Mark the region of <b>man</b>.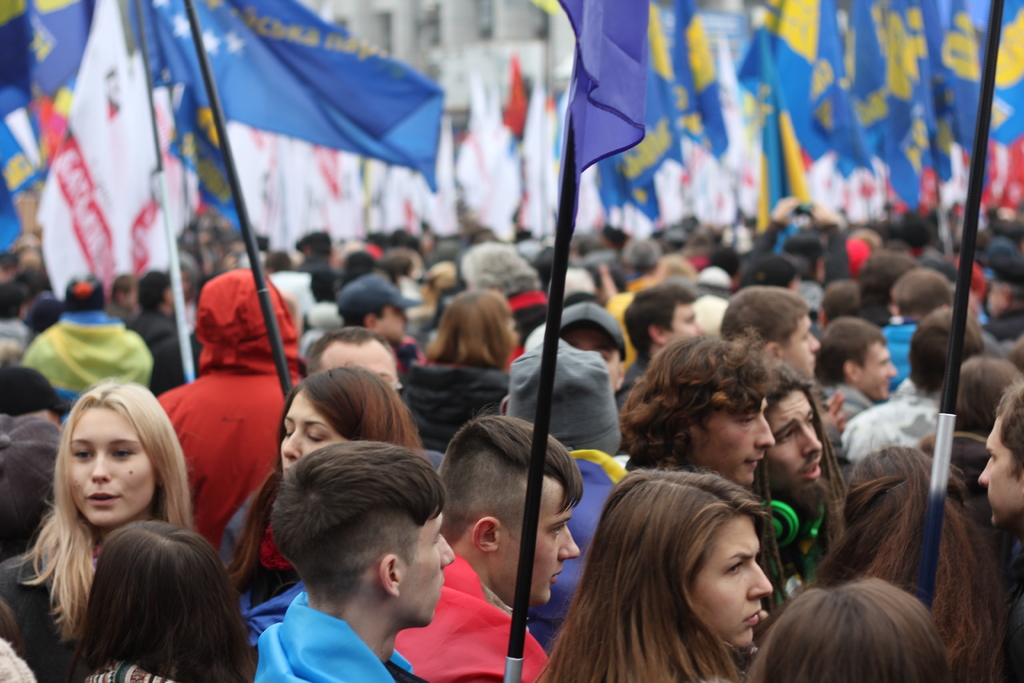
Region: pyautogui.locateOnScreen(553, 304, 633, 423).
